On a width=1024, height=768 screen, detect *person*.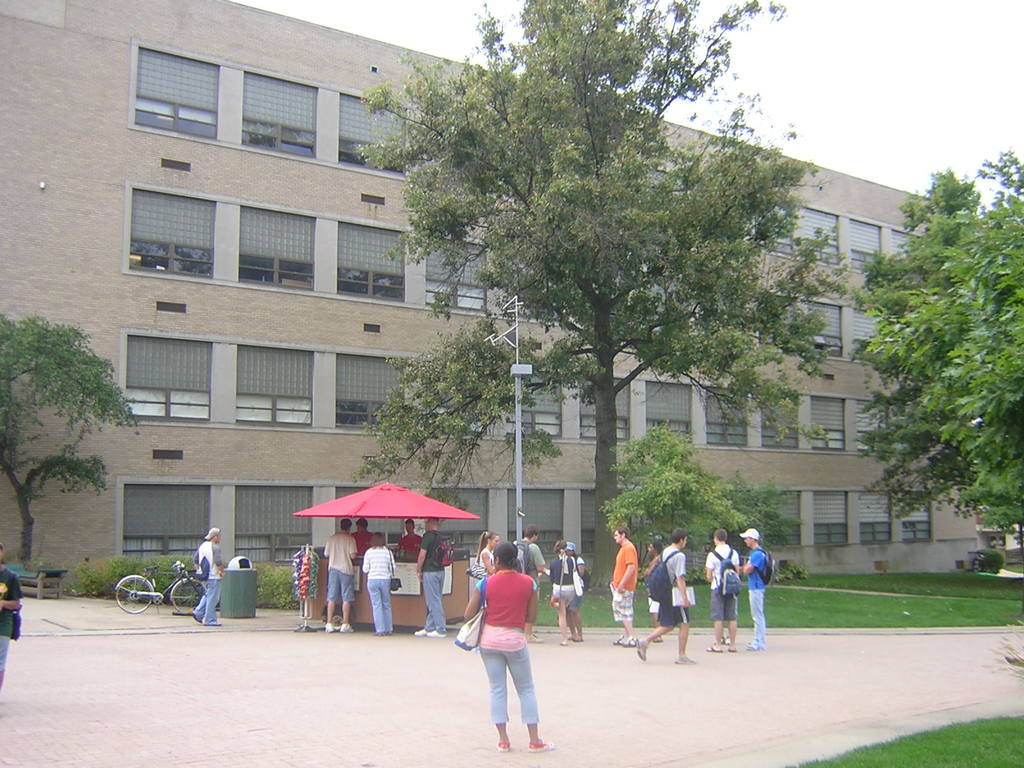
left=513, top=524, right=544, bottom=640.
